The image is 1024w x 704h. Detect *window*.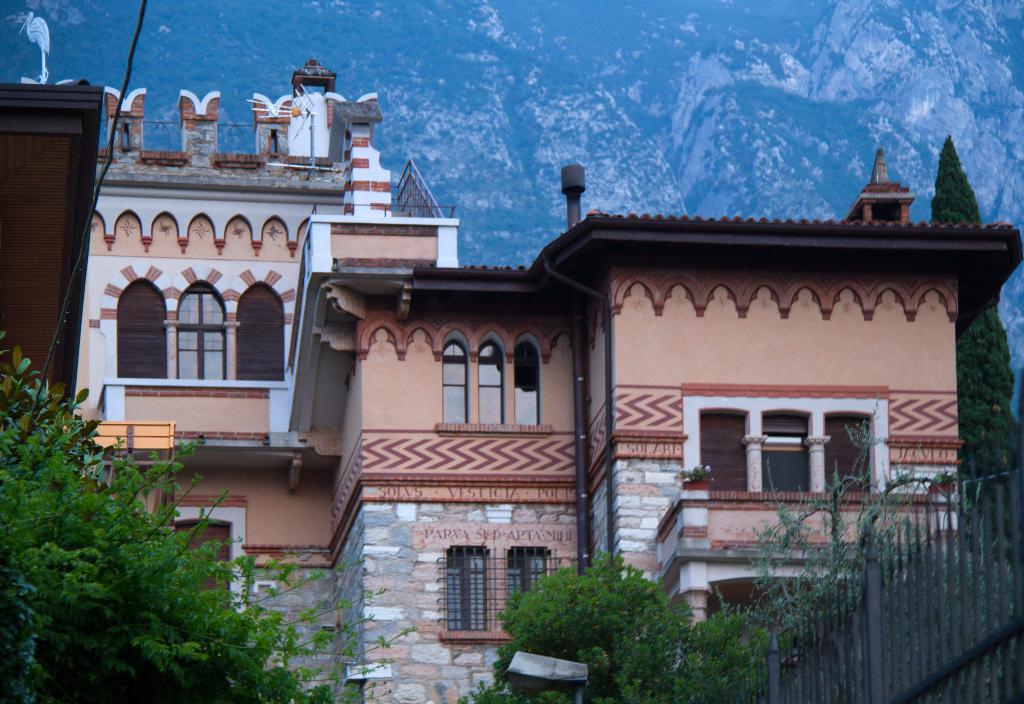
Detection: 111,270,159,388.
